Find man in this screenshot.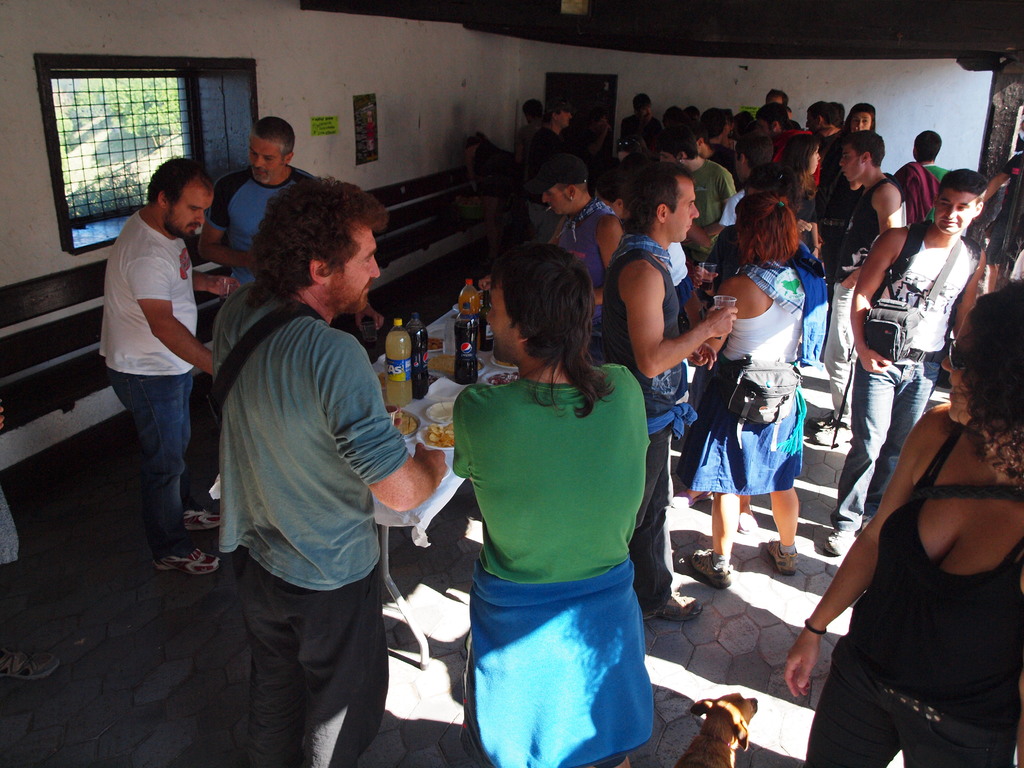
The bounding box for man is box=[85, 132, 231, 570].
